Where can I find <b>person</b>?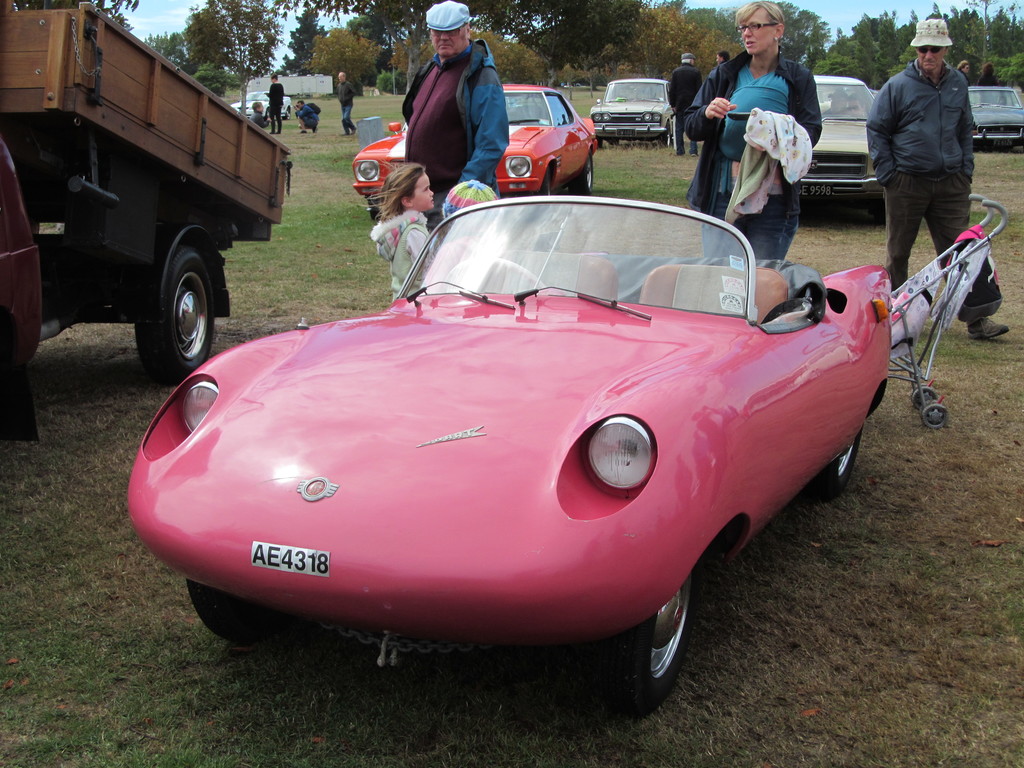
You can find it at pyautogui.locateOnScreen(861, 17, 1010, 341).
